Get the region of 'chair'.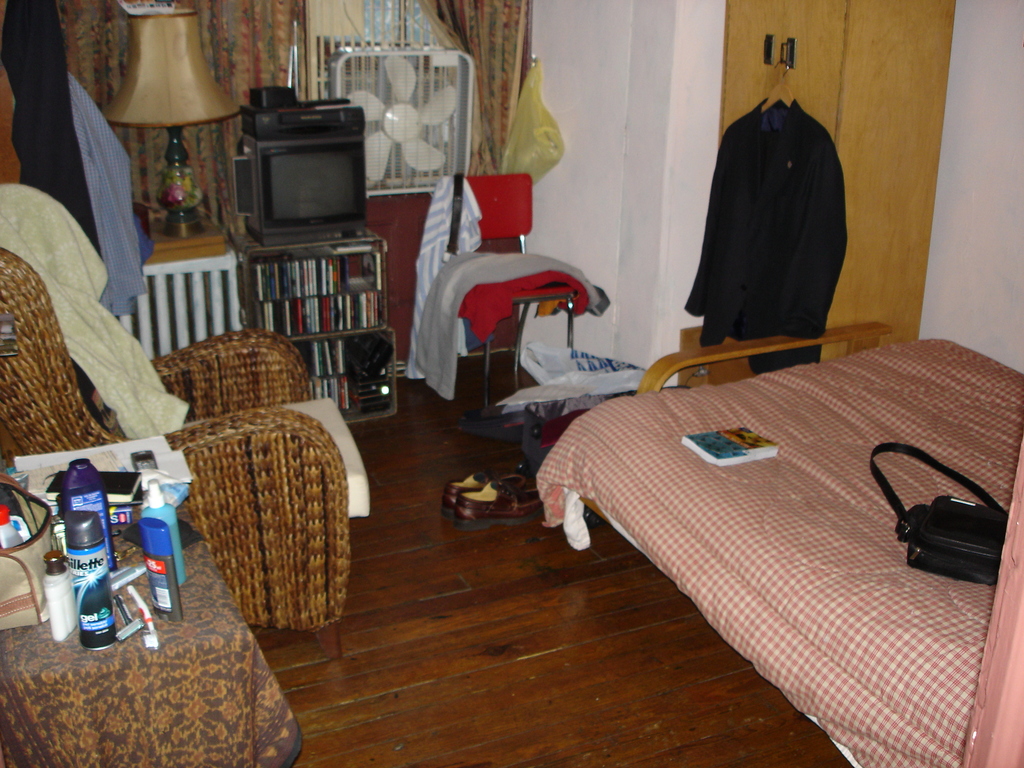
[0,181,379,637].
